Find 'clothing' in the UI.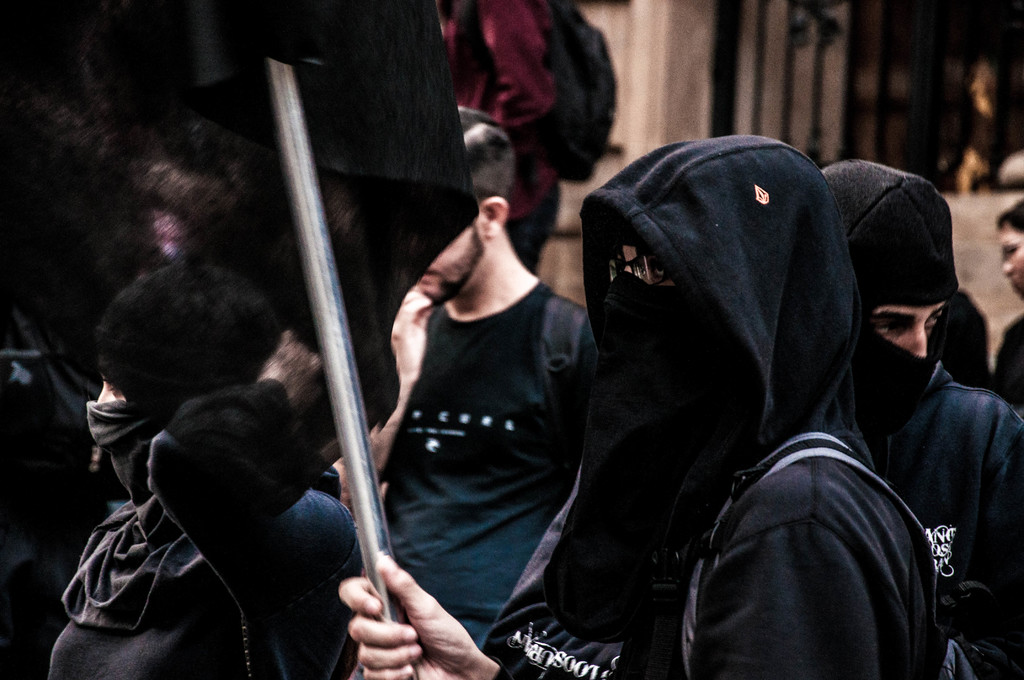
UI element at crop(40, 266, 356, 679).
